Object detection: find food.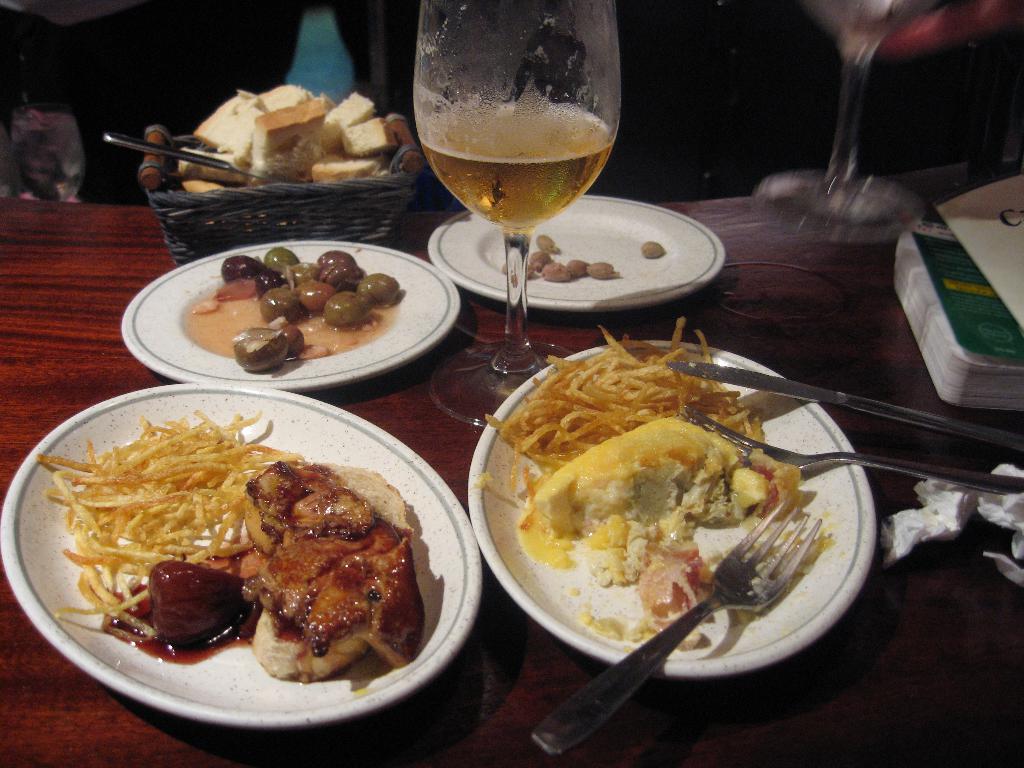
bbox=[296, 486, 374, 540].
